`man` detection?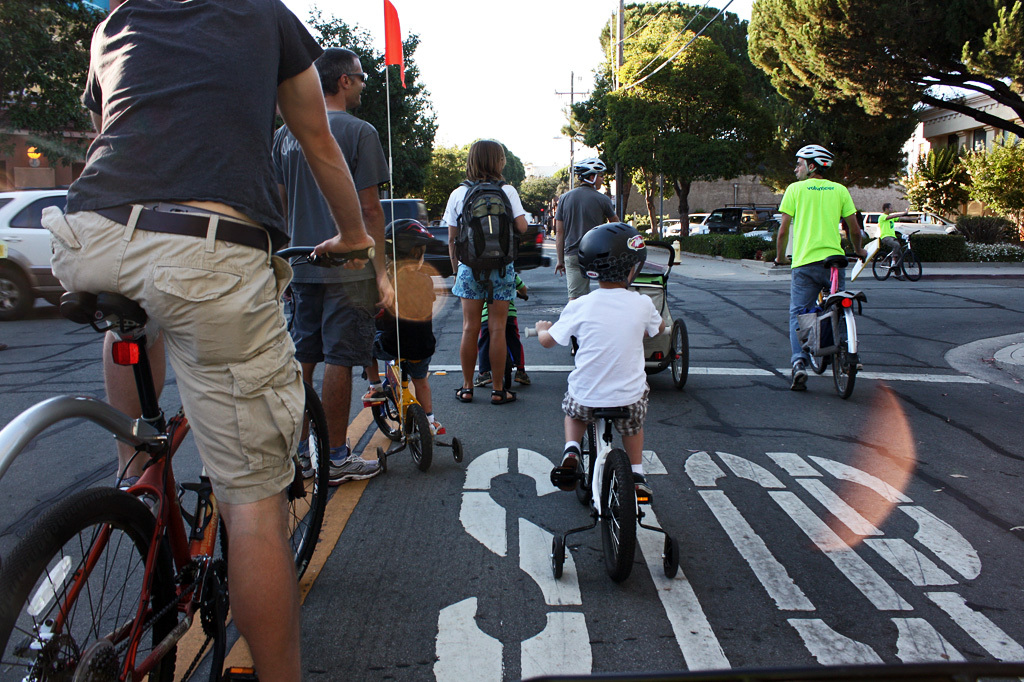
bbox=(37, 0, 378, 681)
